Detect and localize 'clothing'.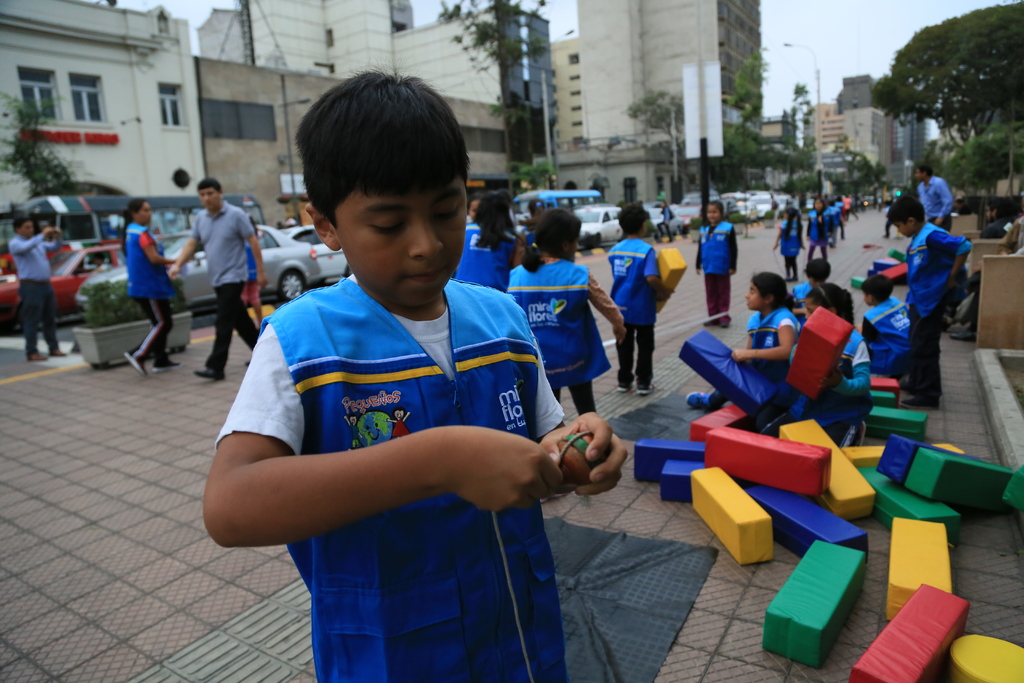
Localized at (left=778, top=218, right=801, bottom=281).
